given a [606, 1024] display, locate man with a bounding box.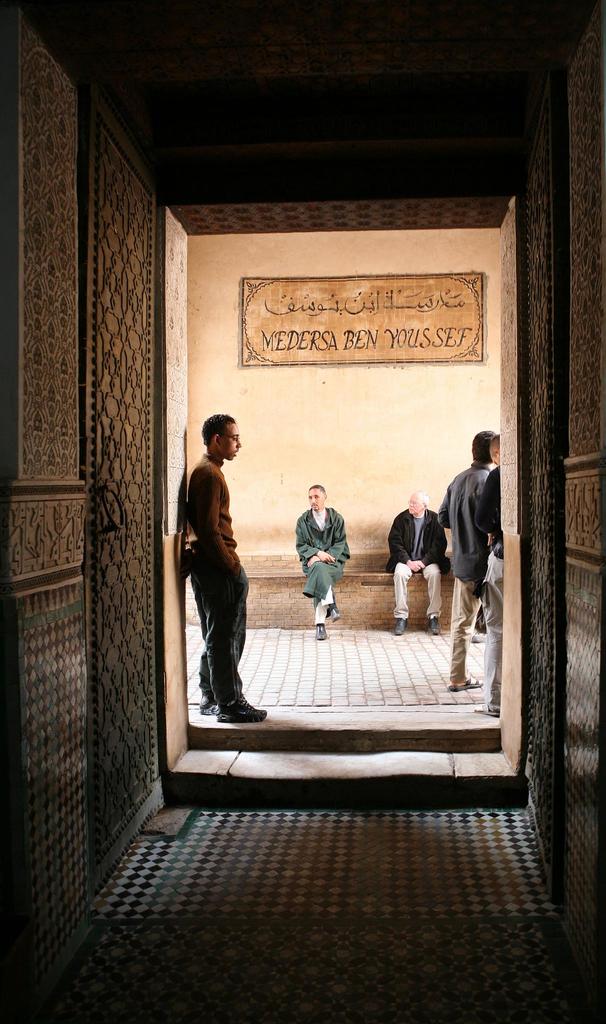
Located: 483 465 506 727.
